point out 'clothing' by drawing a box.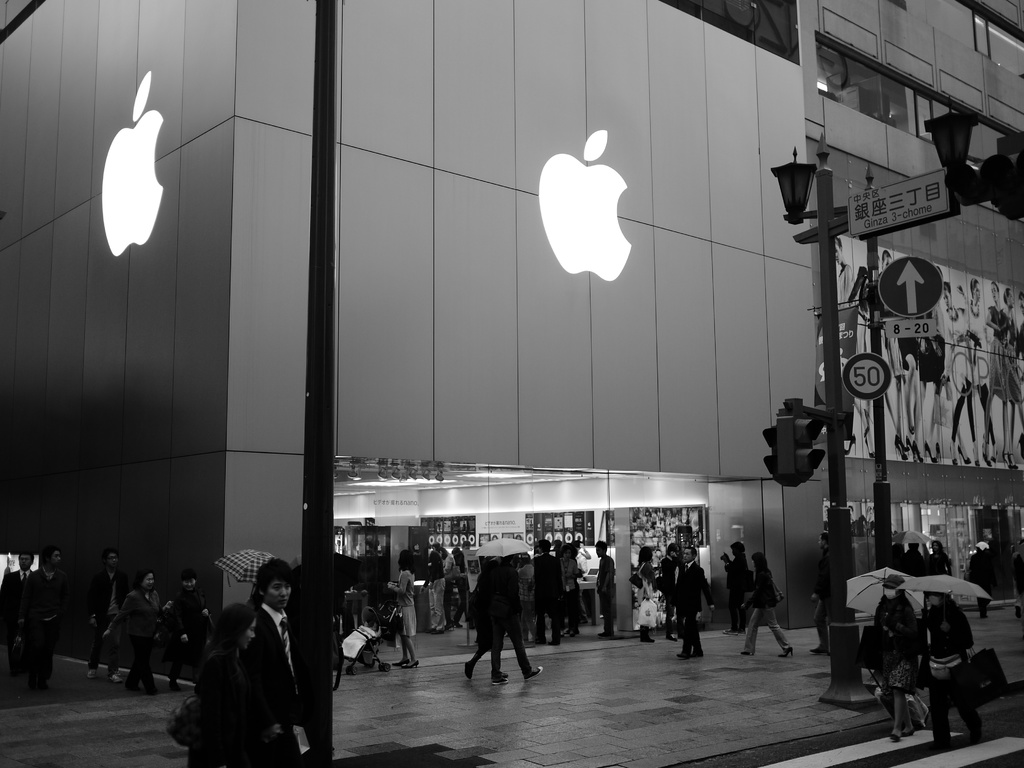
915:594:966:733.
